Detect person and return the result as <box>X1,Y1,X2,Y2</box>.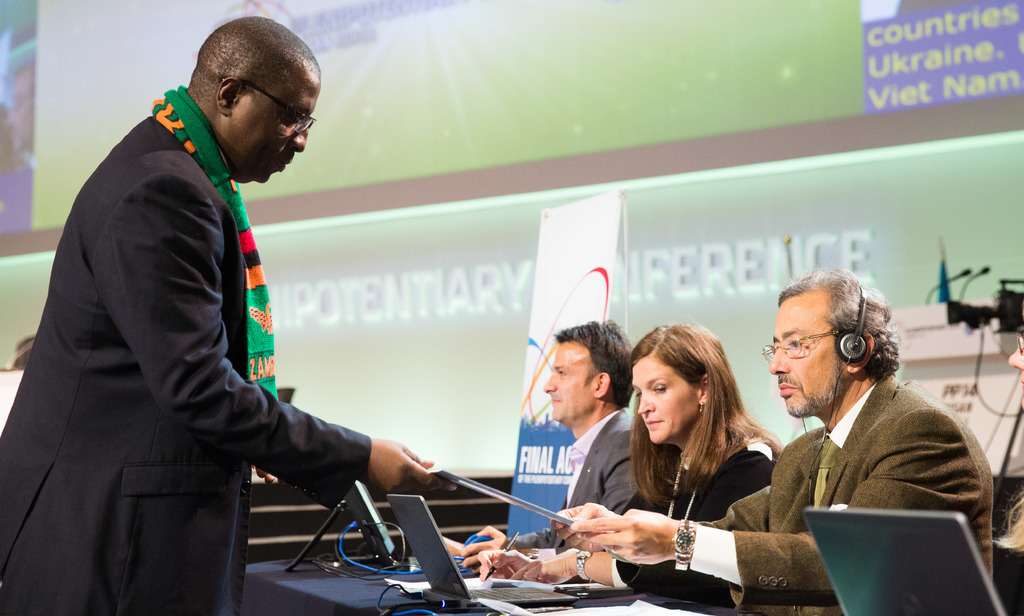
<box>0,15,449,615</box>.
